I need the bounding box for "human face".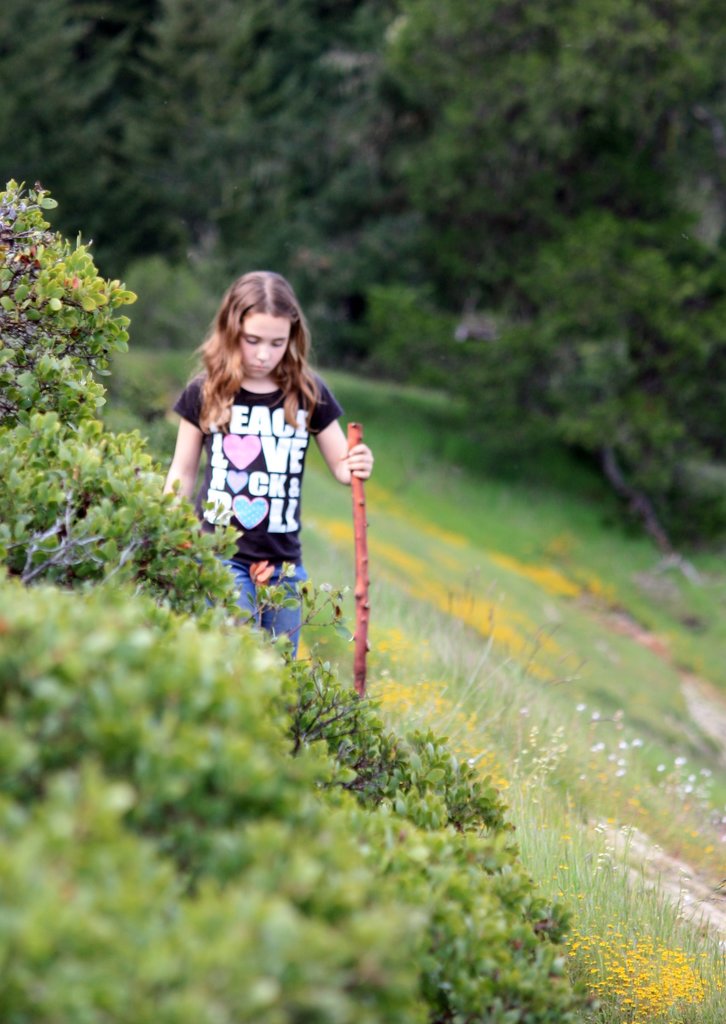
Here it is: crop(234, 314, 292, 370).
